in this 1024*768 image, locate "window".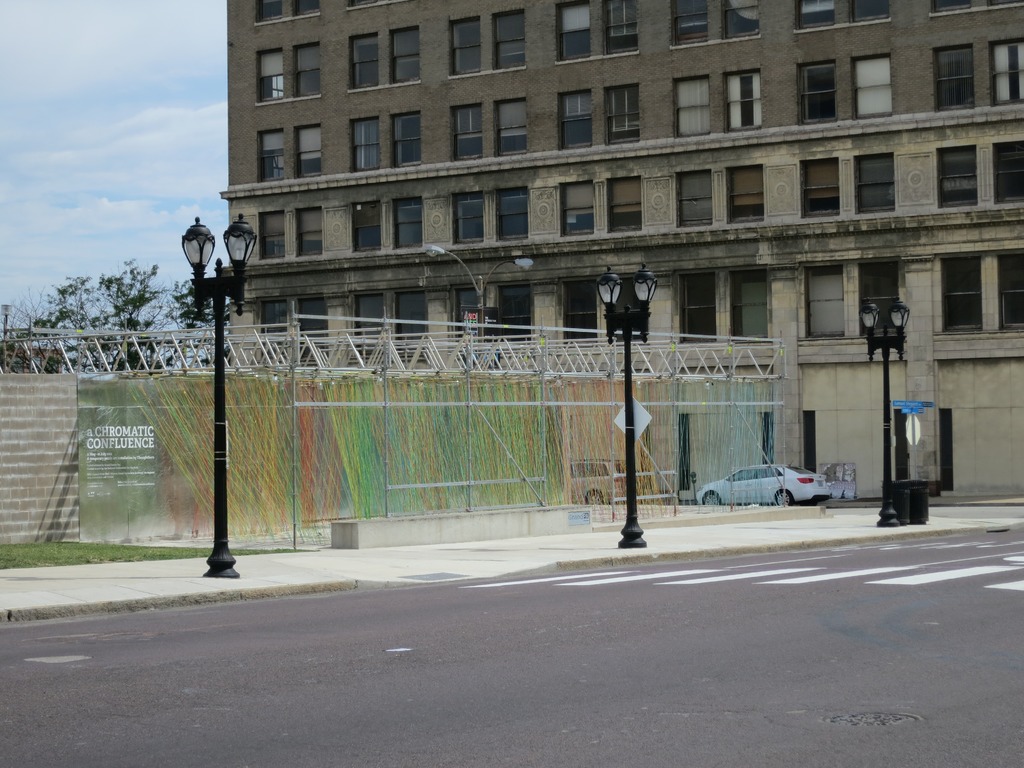
Bounding box: l=717, t=0, r=765, b=45.
